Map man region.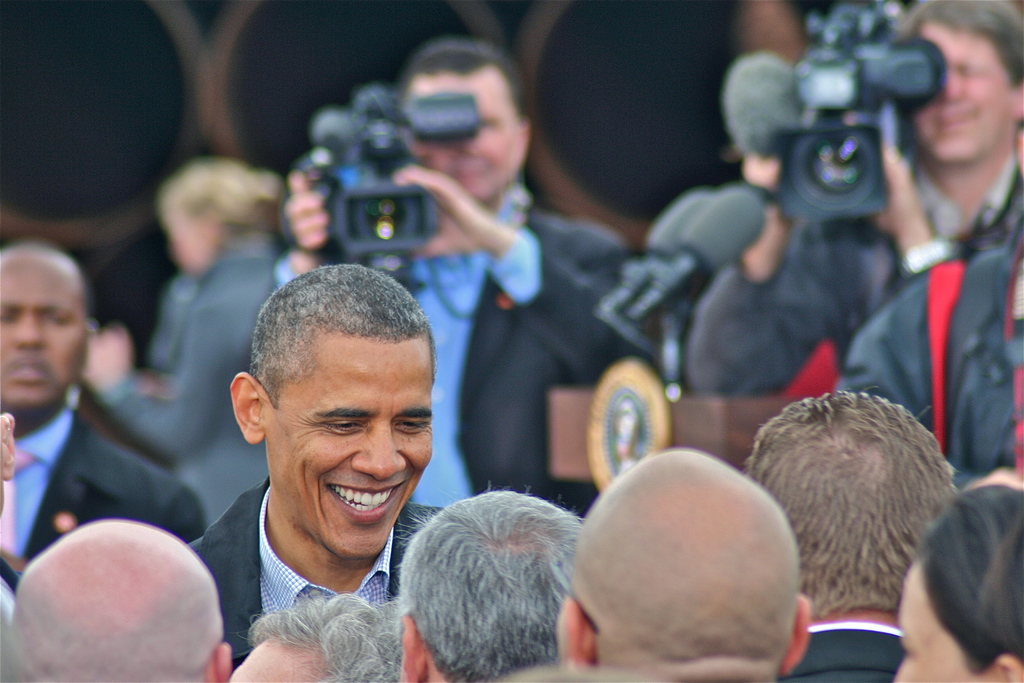
Mapped to {"x1": 163, "y1": 259, "x2": 486, "y2": 682}.
